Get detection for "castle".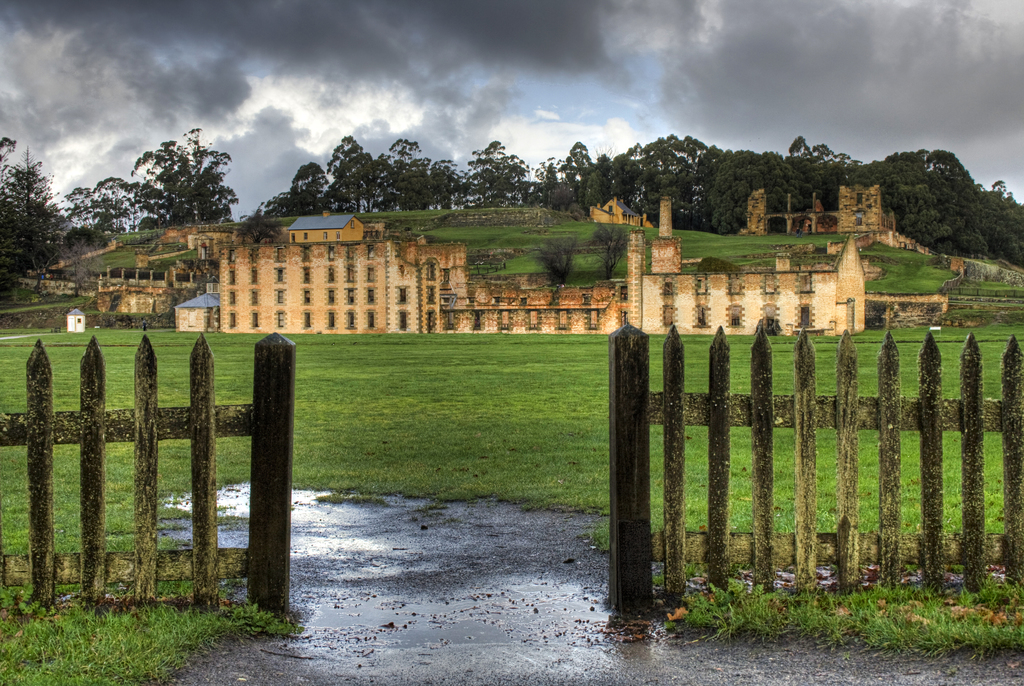
Detection: box(174, 191, 875, 334).
